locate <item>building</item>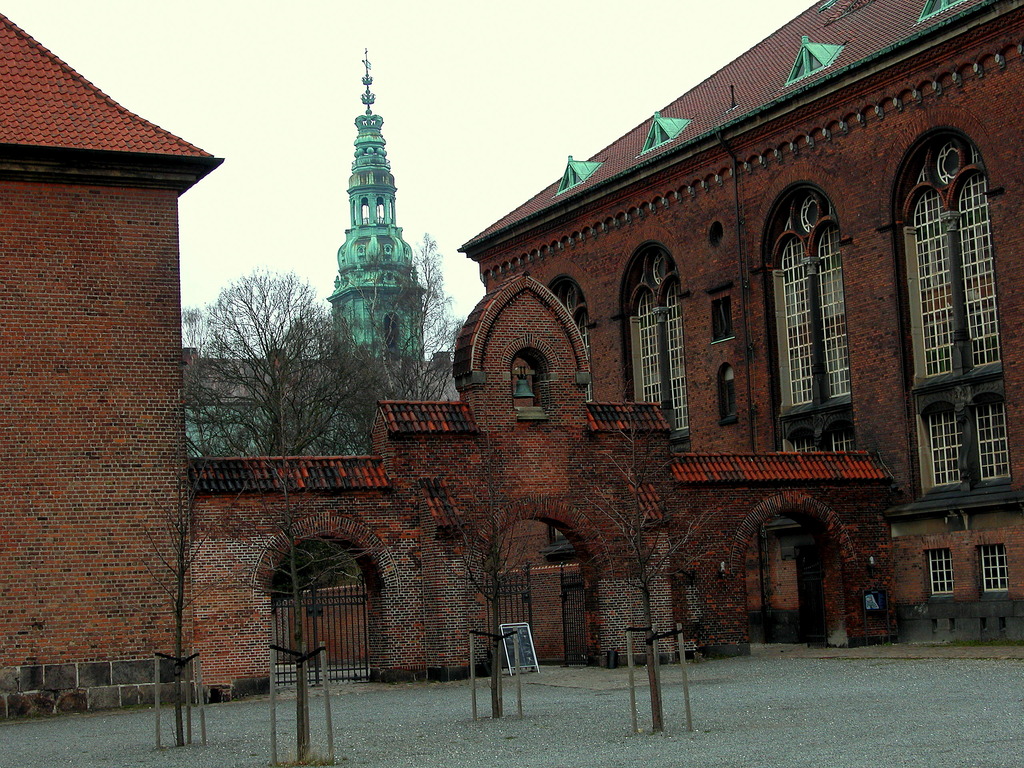
167 264 908 688
